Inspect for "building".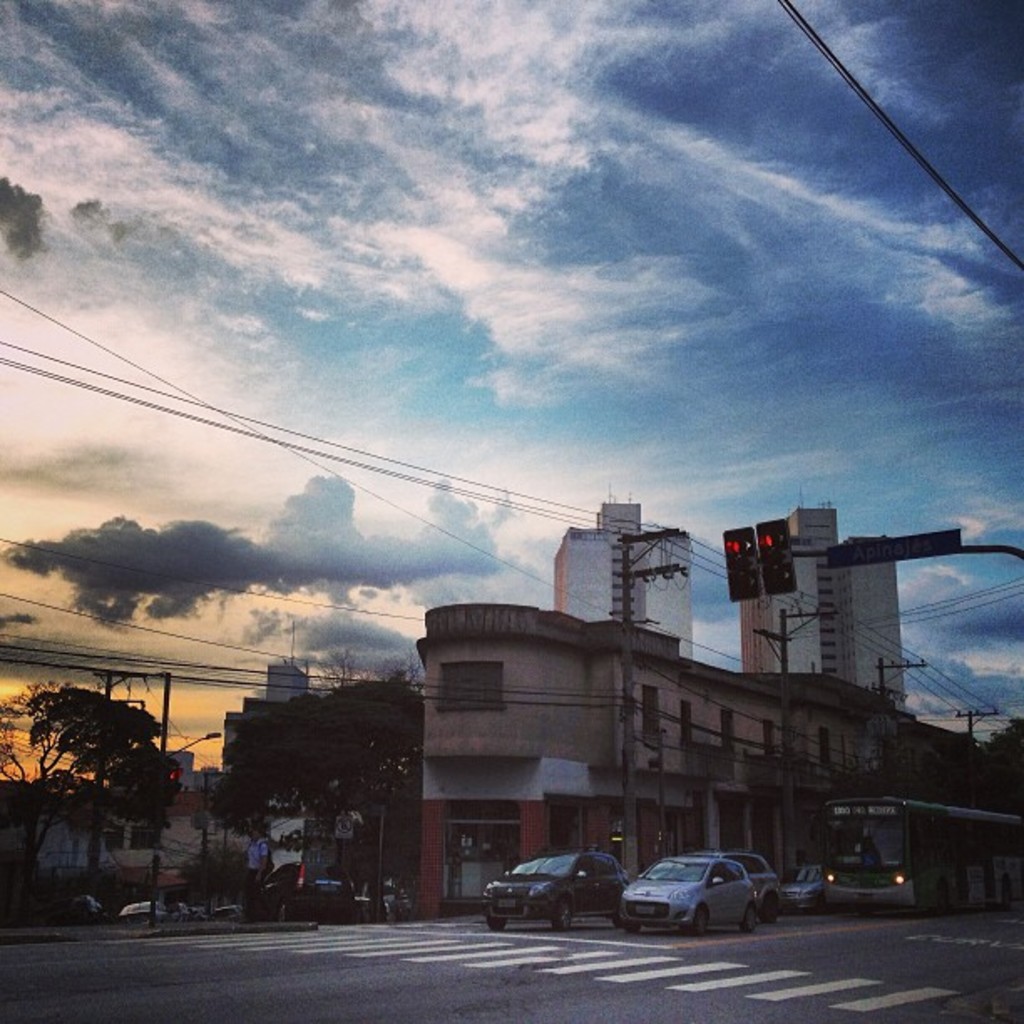
Inspection: Rect(561, 485, 686, 659).
